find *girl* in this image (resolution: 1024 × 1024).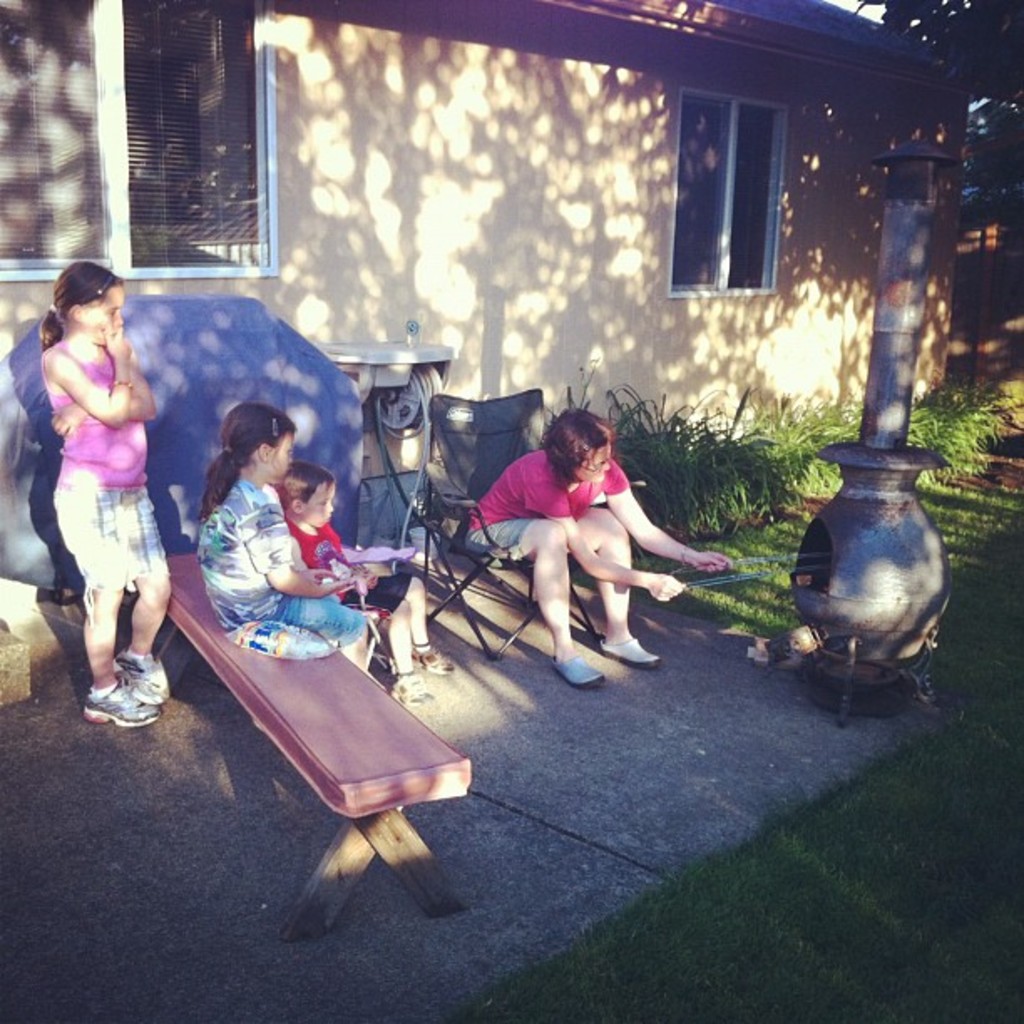
38,261,176,728.
